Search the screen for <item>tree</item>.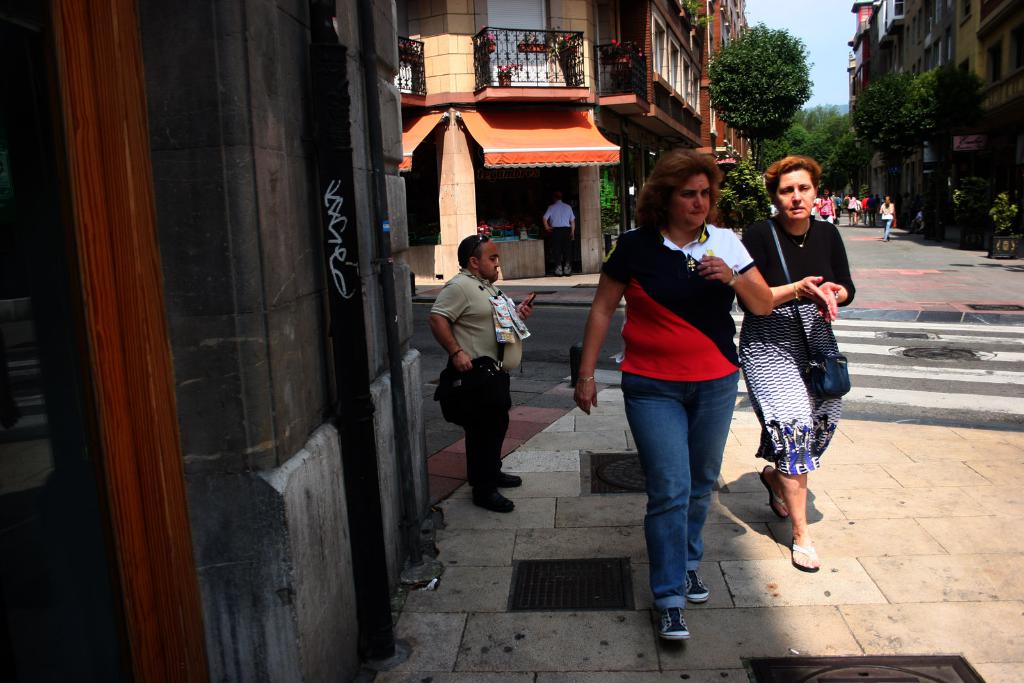
Found at bbox=(717, 163, 792, 235).
